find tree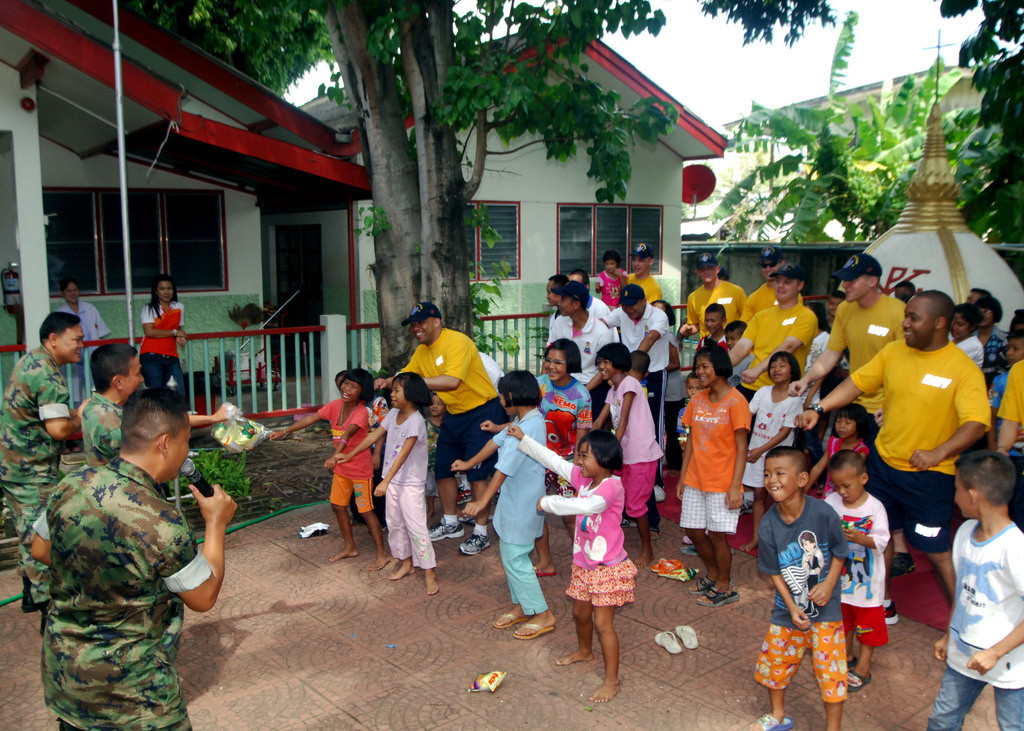
bbox(938, 0, 1023, 245)
